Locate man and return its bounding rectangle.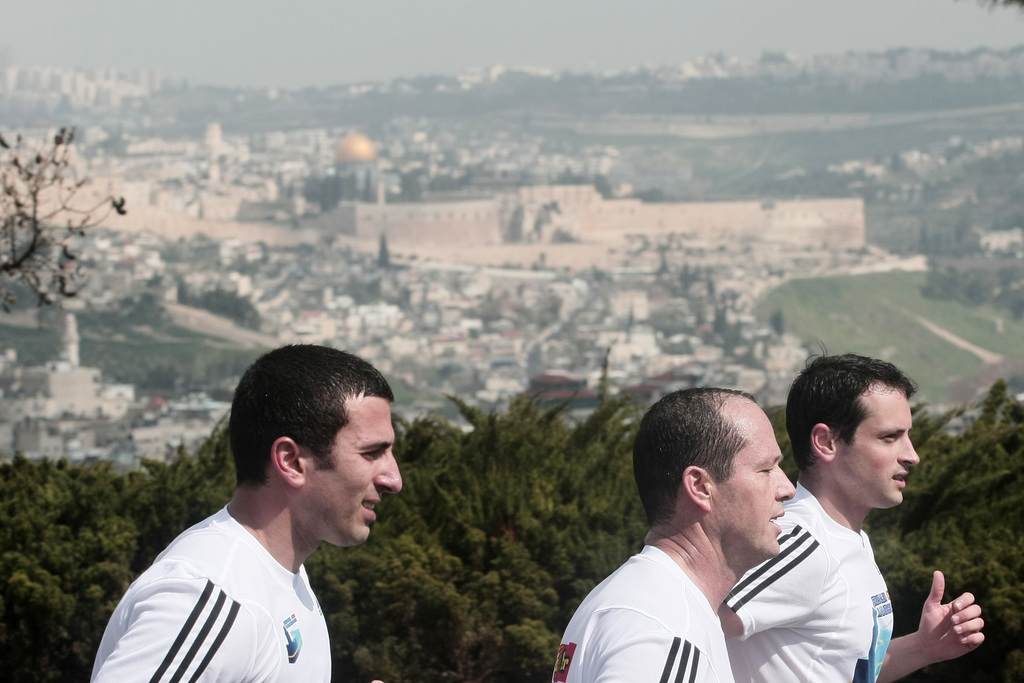
locate(548, 386, 794, 682).
